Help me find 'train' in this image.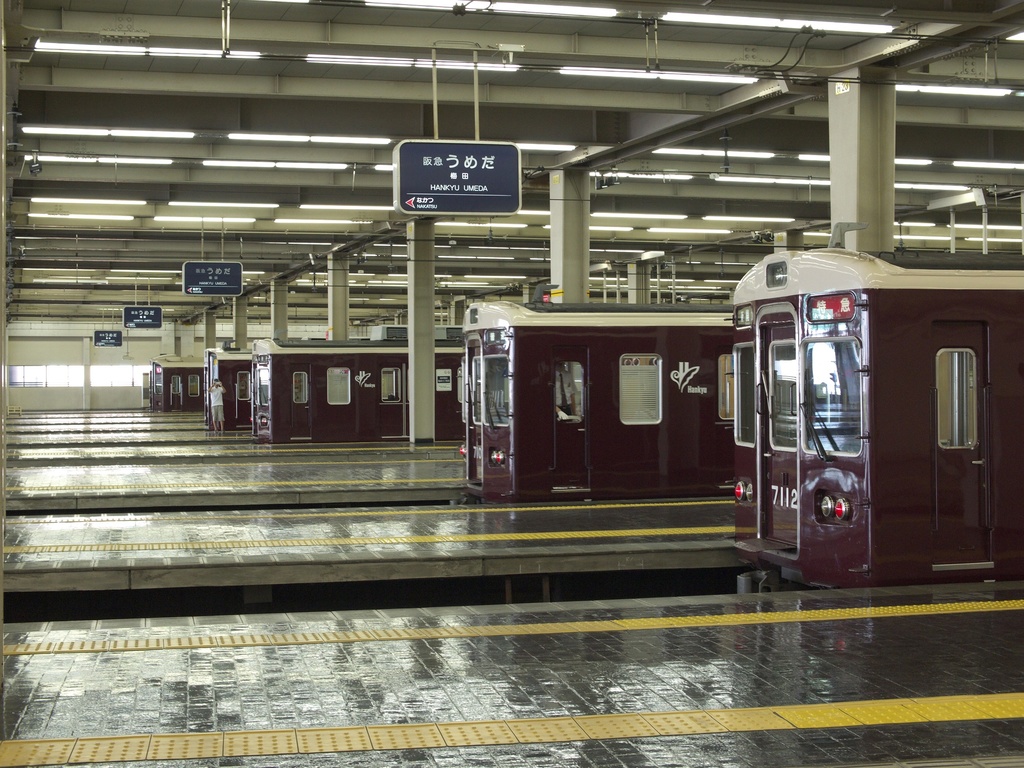
Found it: x1=151, y1=357, x2=205, y2=409.
